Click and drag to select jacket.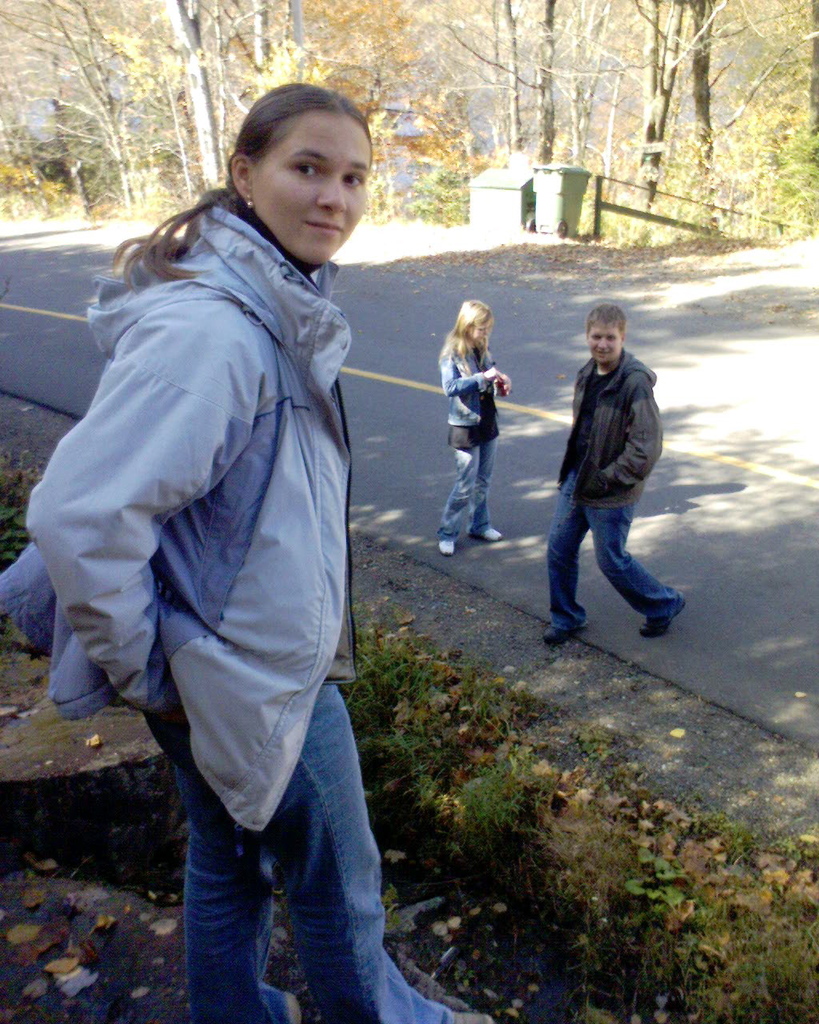
Selection: (left=58, top=115, right=403, bottom=806).
